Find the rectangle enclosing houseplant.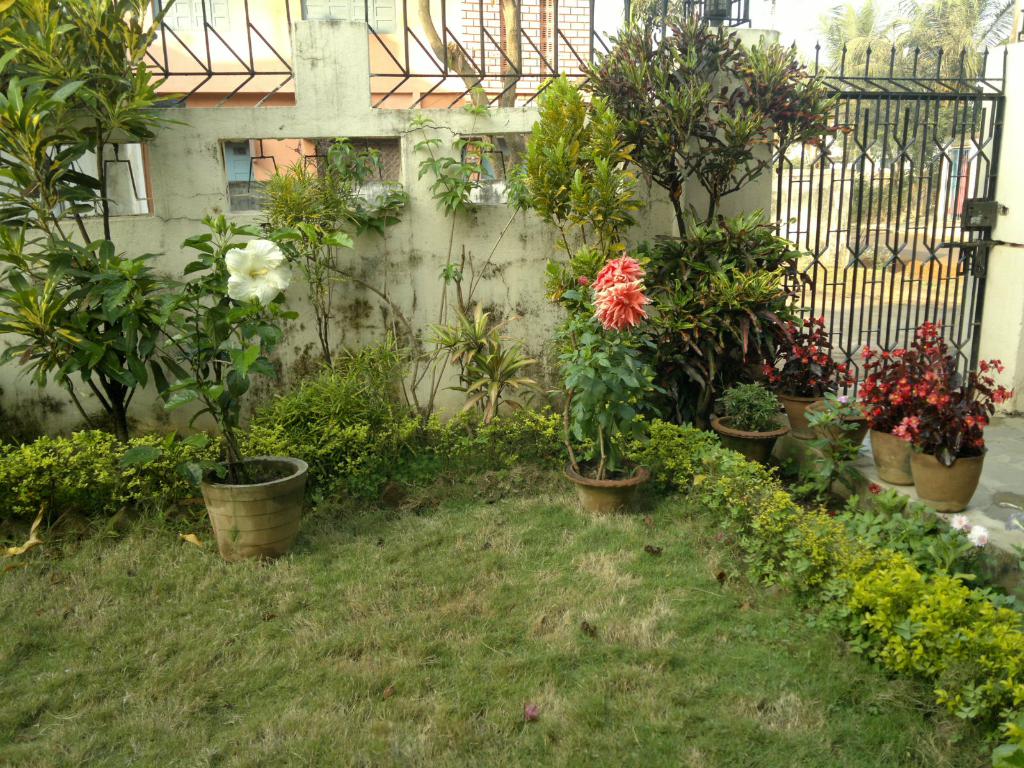
x1=558 y1=252 x2=675 y2=513.
